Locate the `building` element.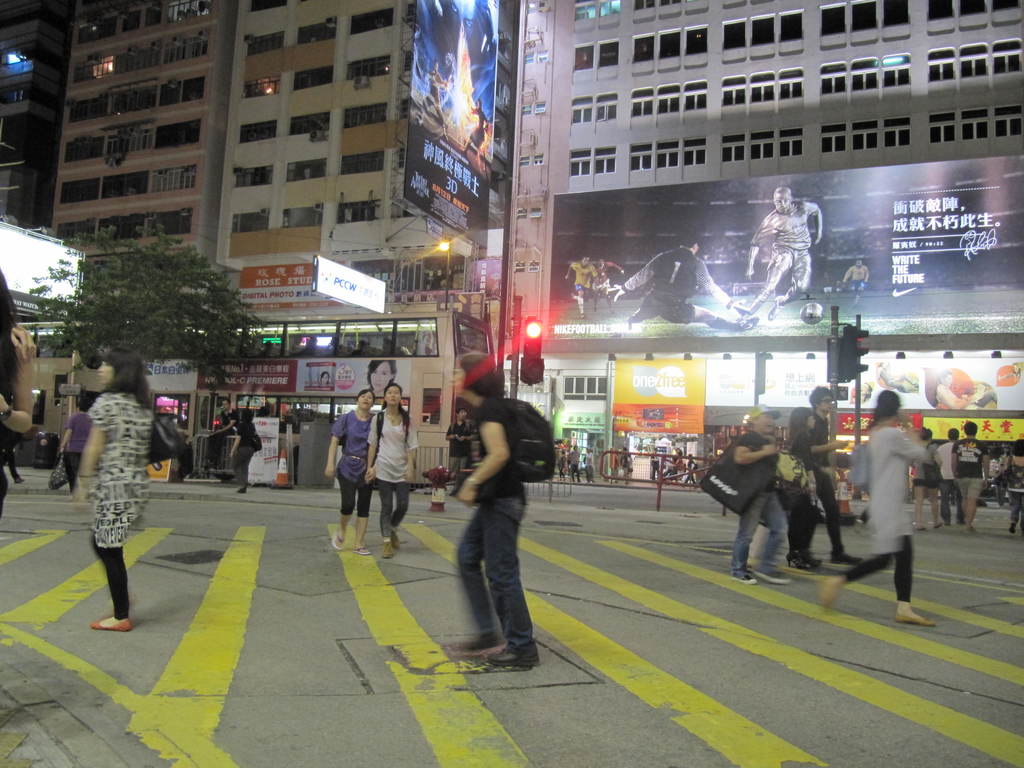
Element bbox: select_region(0, 1, 74, 246).
